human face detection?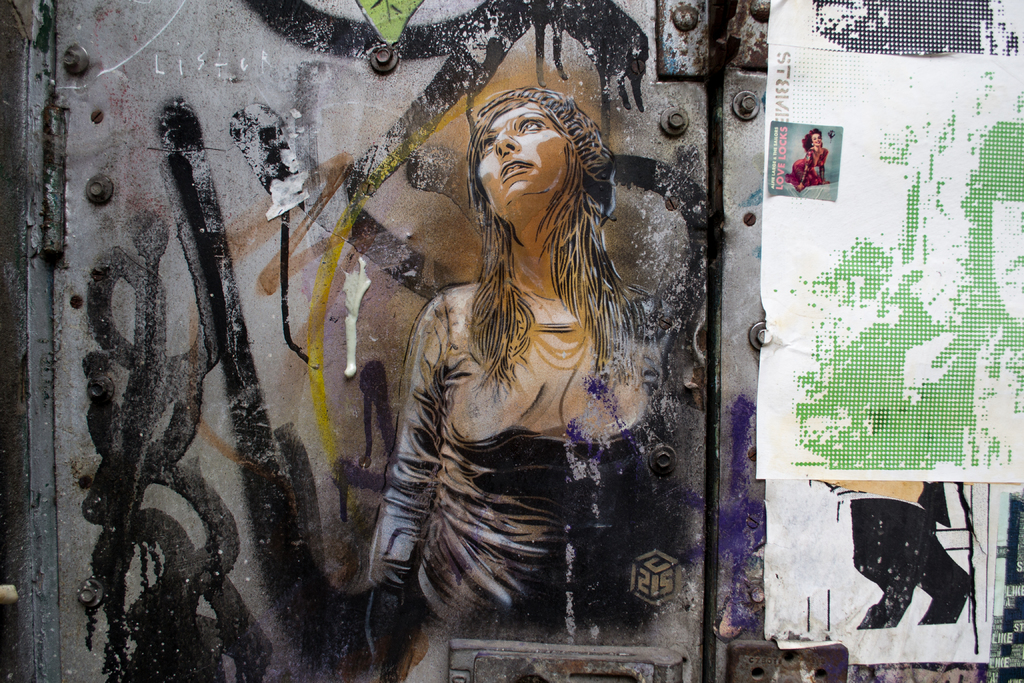
815,136,818,144
